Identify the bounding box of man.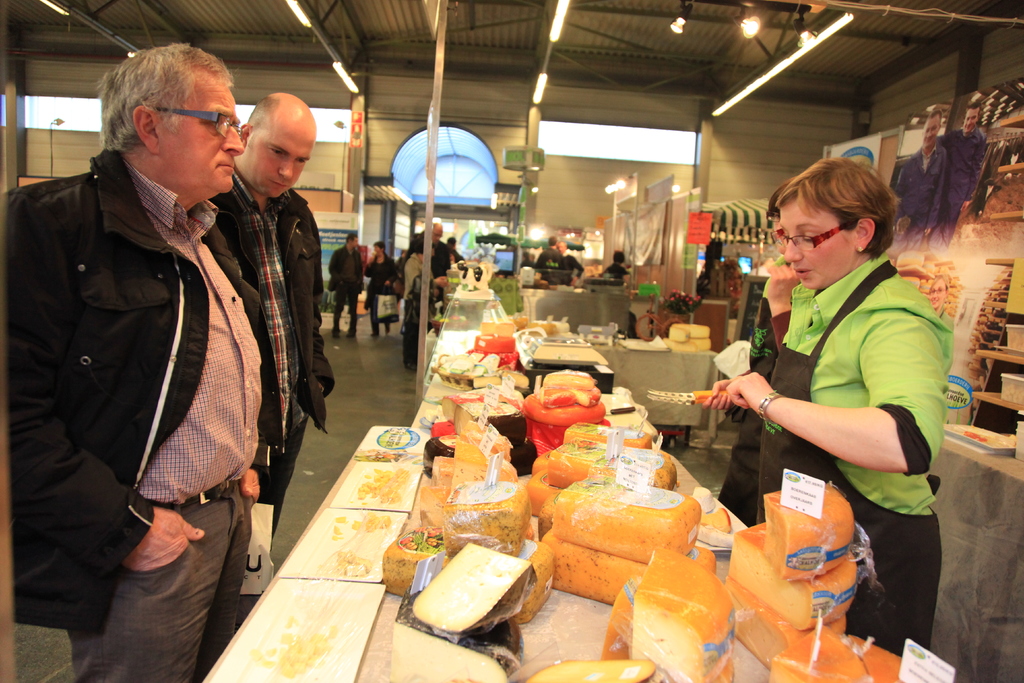
[0, 44, 291, 682].
